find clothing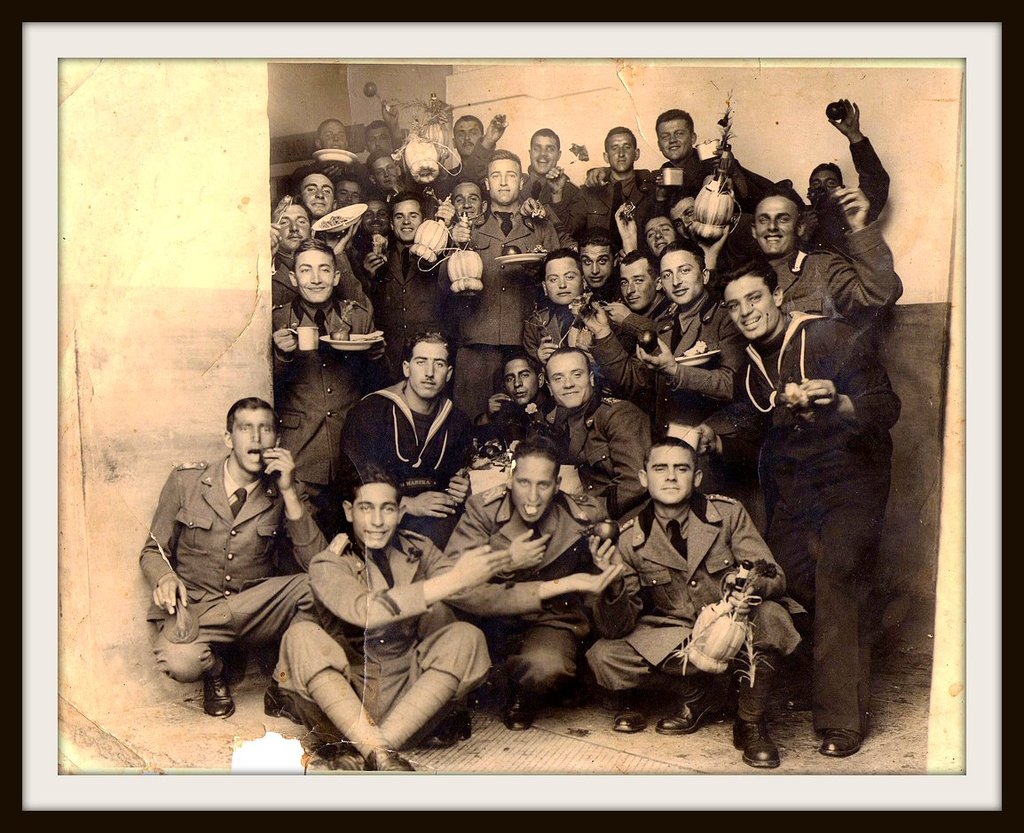
[740,309,895,730]
